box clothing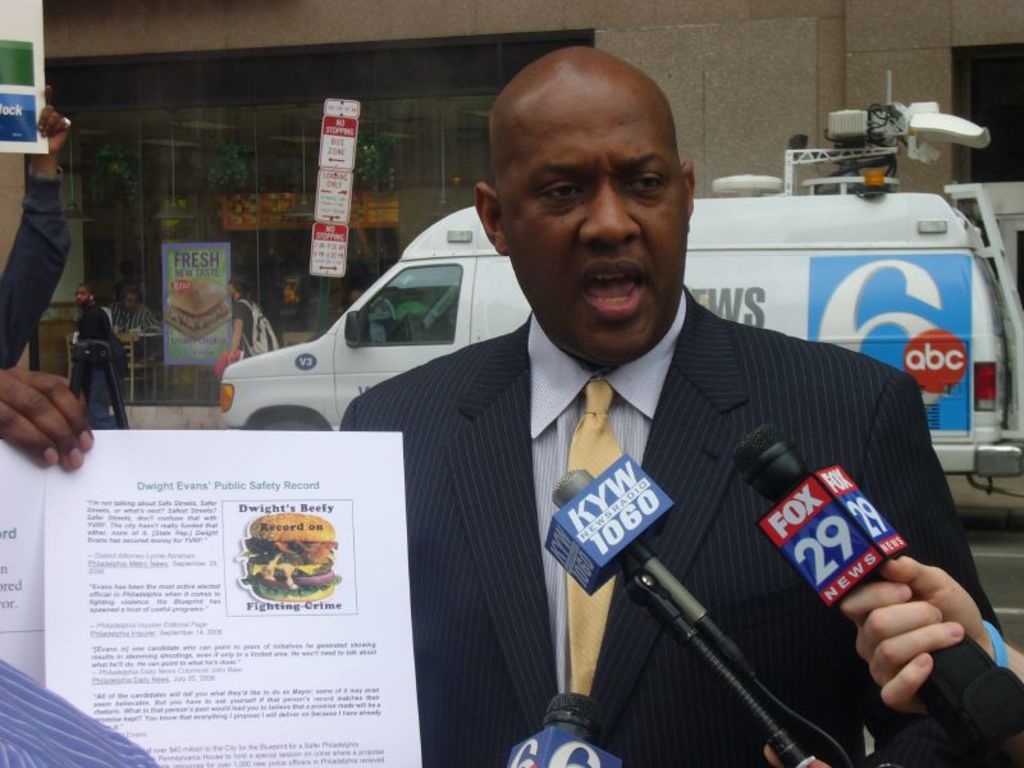
278/164/940/733
